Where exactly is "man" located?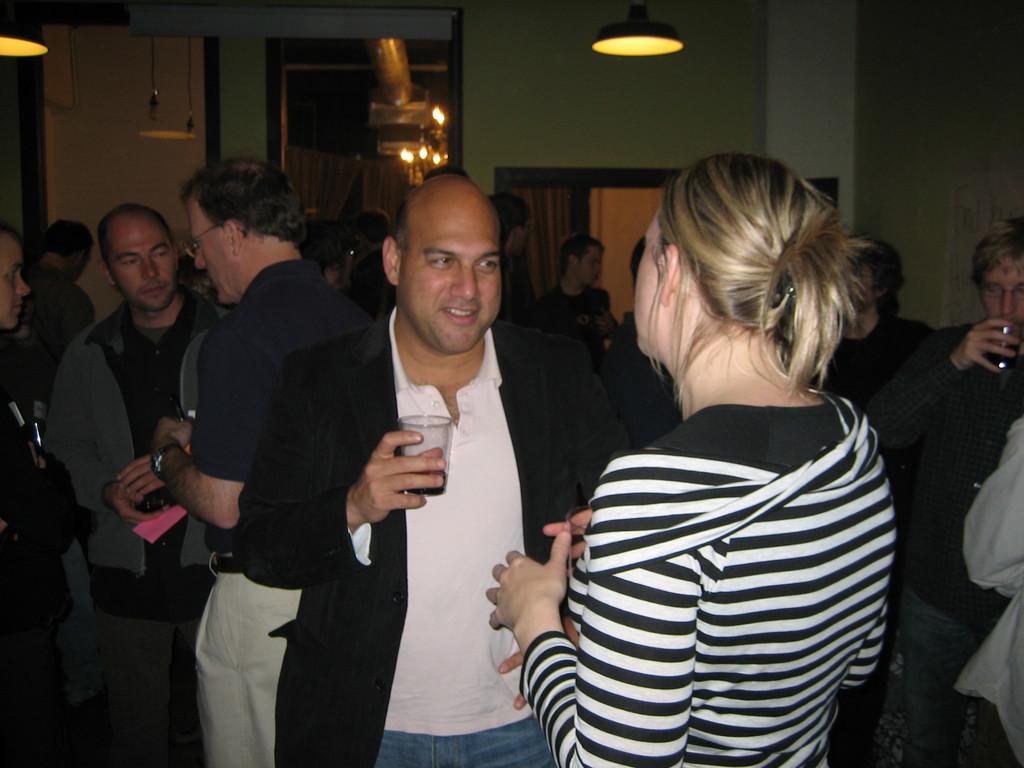
Its bounding box is crop(34, 194, 228, 767).
